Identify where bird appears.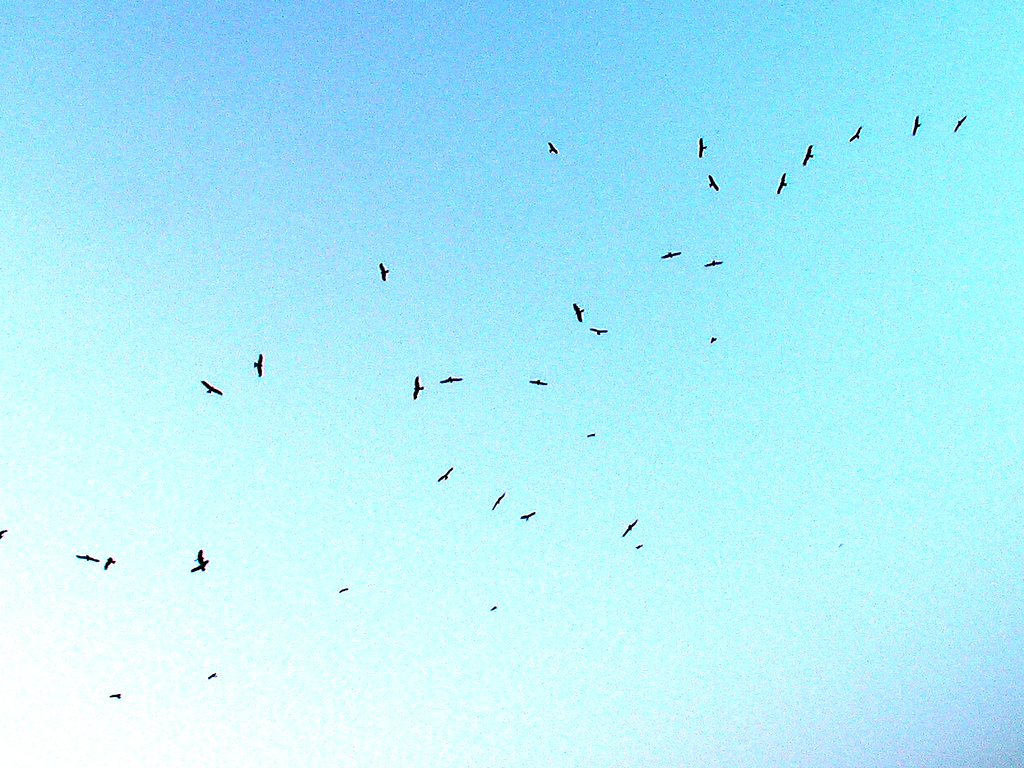
Appears at 411:373:427:401.
